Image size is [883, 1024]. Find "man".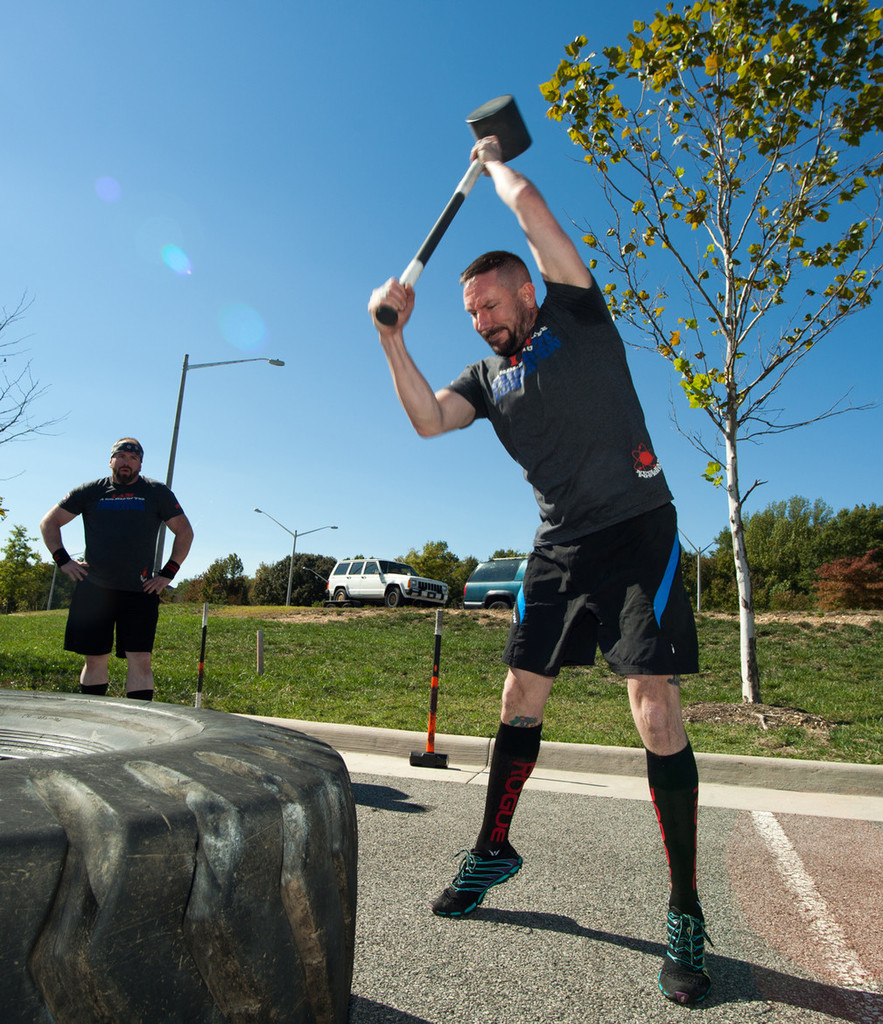
box(37, 438, 203, 684).
